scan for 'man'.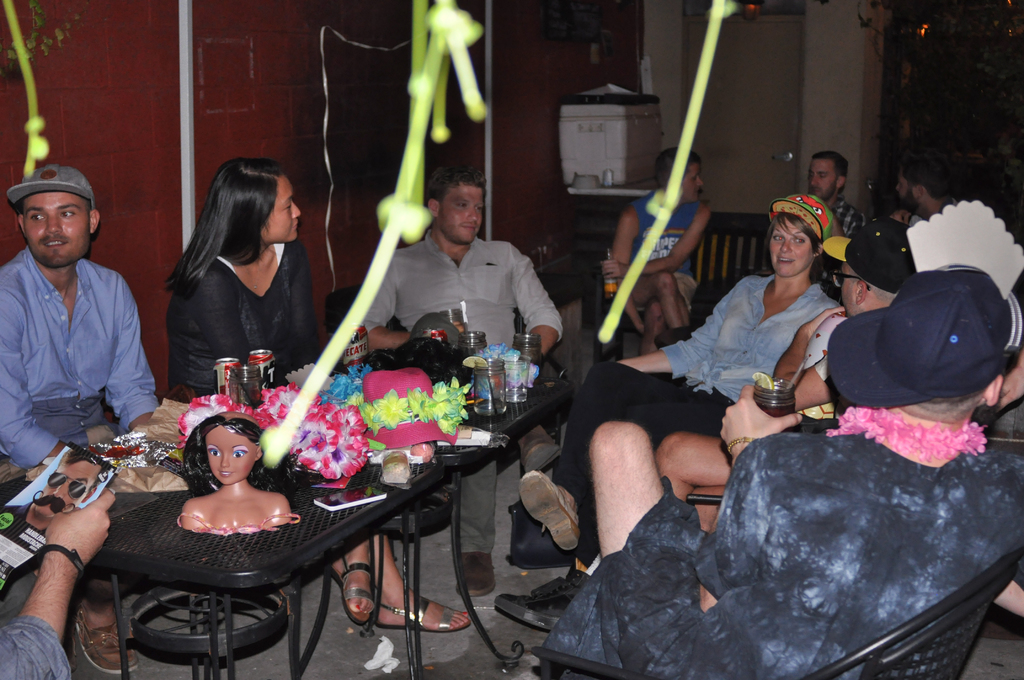
Scan result: l=886, t=152, r=968, b=232.
